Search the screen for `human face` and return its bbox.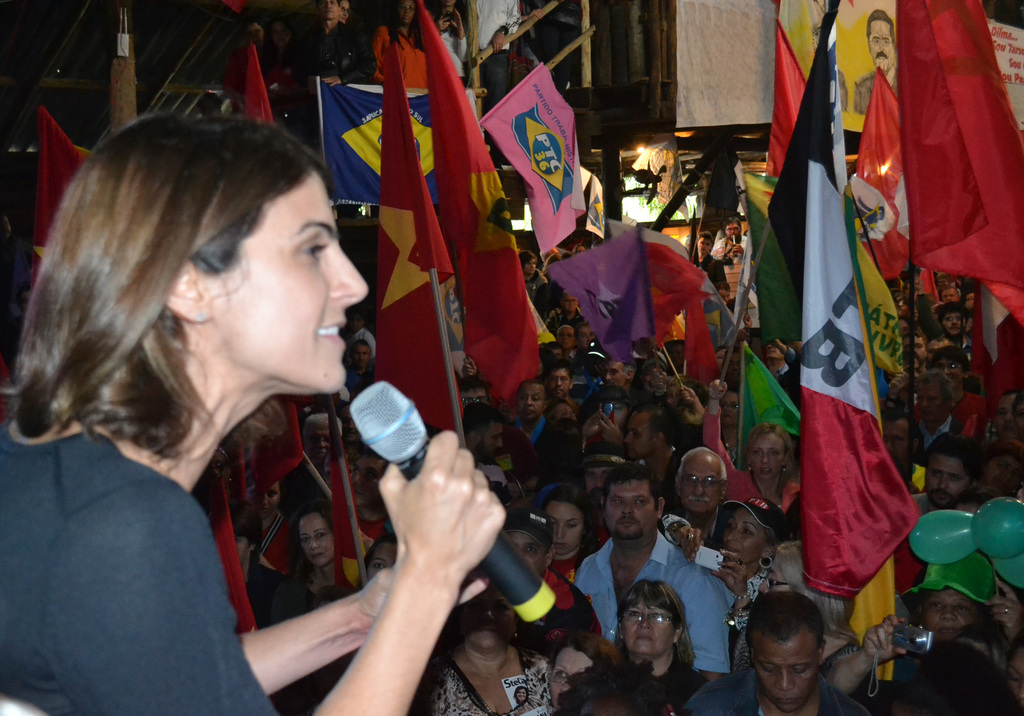
Found: [x1=557, y1=402, x2=573, y2=417].
